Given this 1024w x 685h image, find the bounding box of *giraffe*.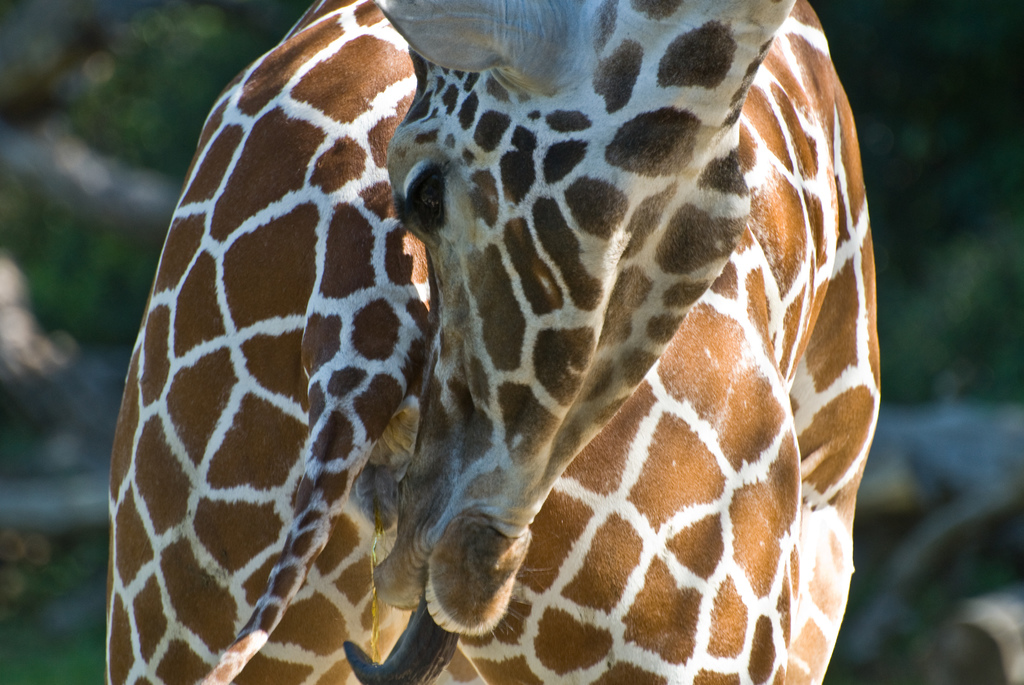
left=102, top=18, right=905, bottom=684.
